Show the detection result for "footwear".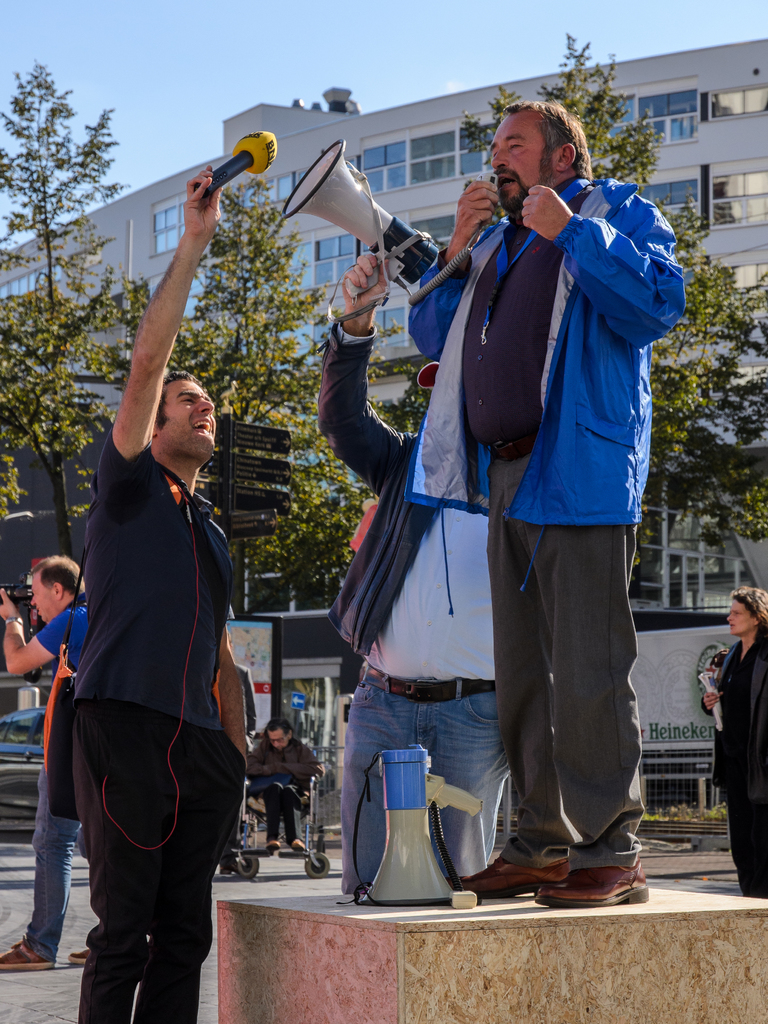
Rect(532, 858, 646, 911).
